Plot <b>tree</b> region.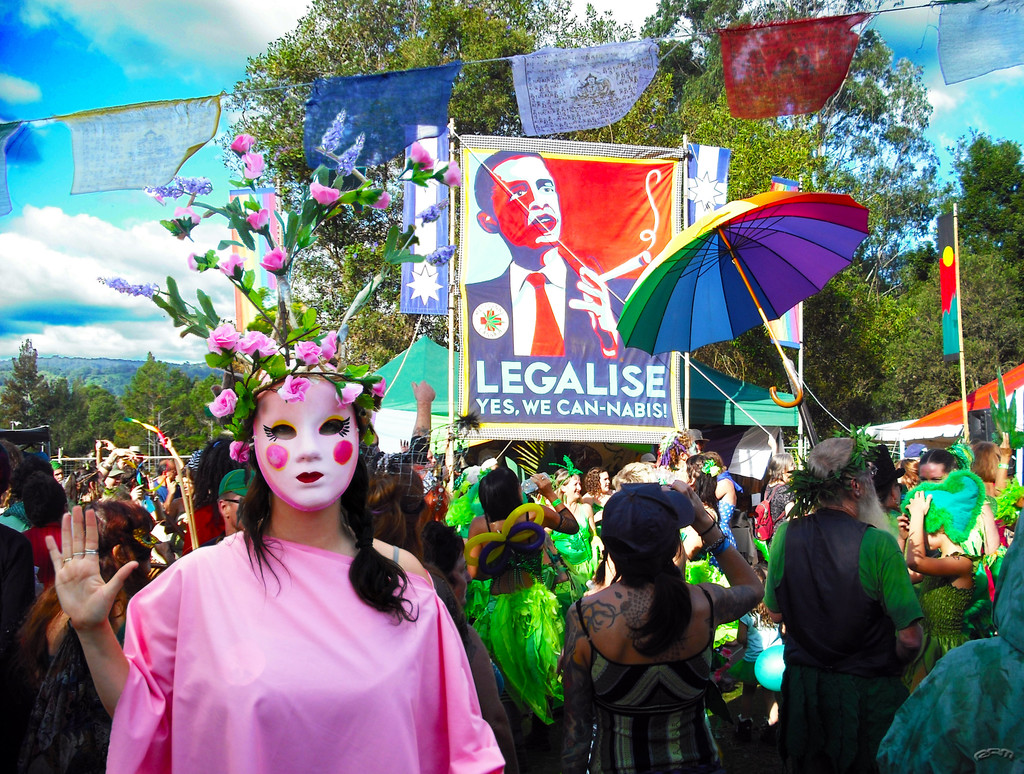
Plotted at select_region(561, 50, 835, 189).
